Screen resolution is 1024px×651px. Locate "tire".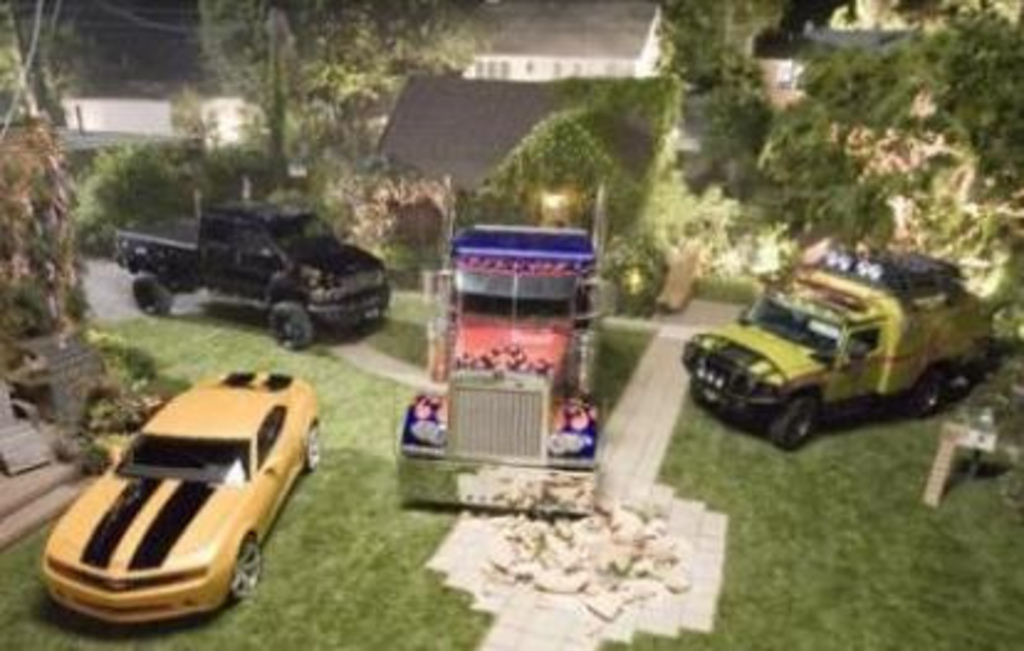
bbox(223, 532, 267, 601).
